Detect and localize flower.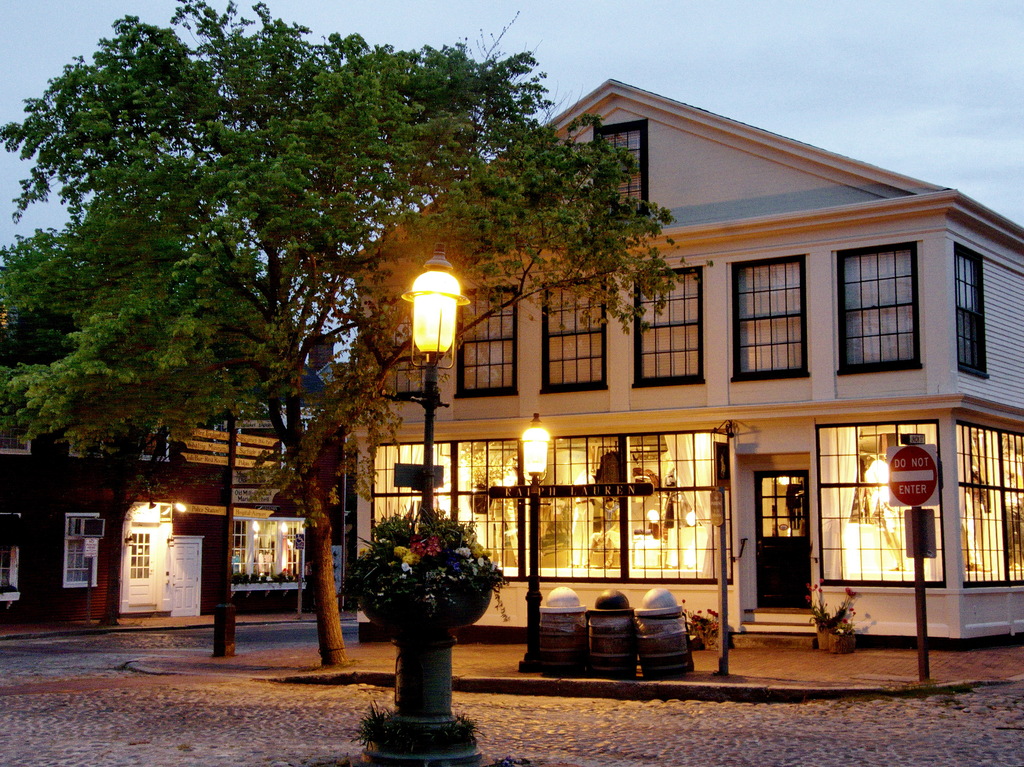
Localized at pyautogui.locateOnScreen(804, 585, 809, 588).
